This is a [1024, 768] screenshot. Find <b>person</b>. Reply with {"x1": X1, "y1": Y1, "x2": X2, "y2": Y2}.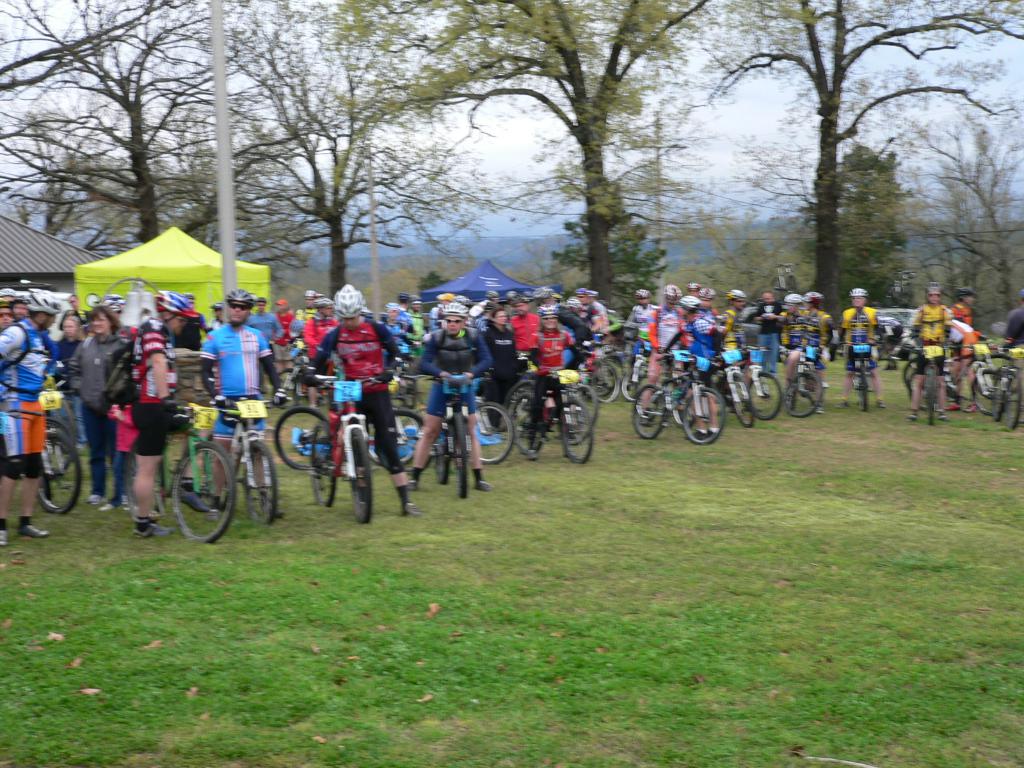
{"x1": 435, "y1": 293, "x2": 456, "y2": 305}.
